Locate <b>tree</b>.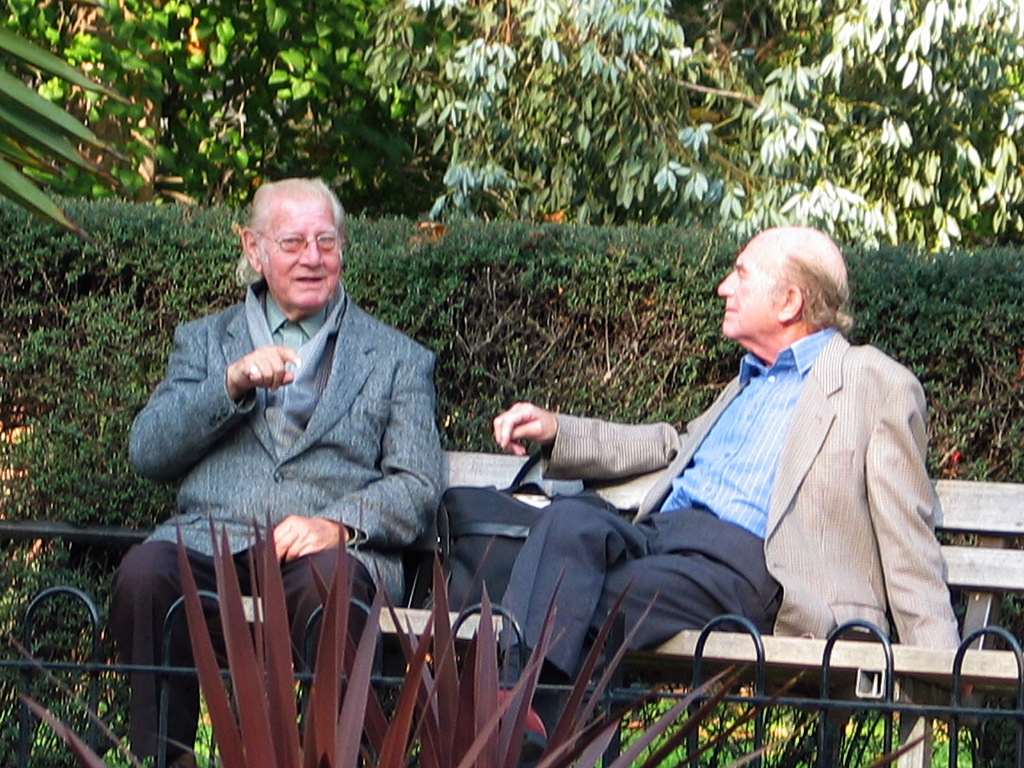
Bounding box: bbox=[0, 0, 453, 212].
